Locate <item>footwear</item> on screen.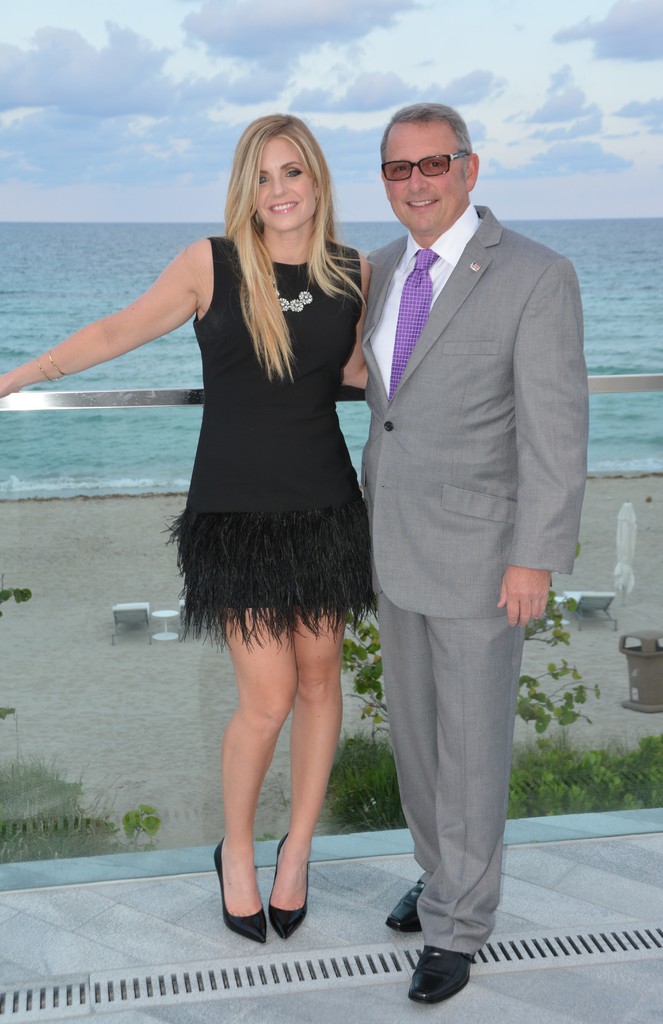
On screen at box(265, 828, 316, 940).
